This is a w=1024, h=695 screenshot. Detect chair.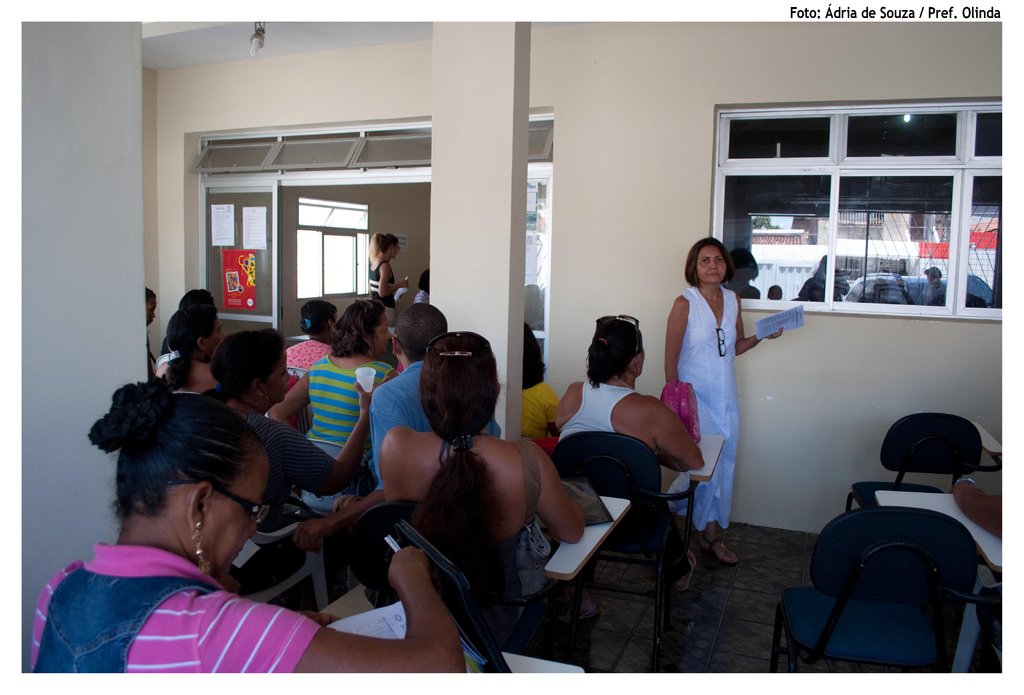
[left=845, top=414, right=1002, bottom=512].
